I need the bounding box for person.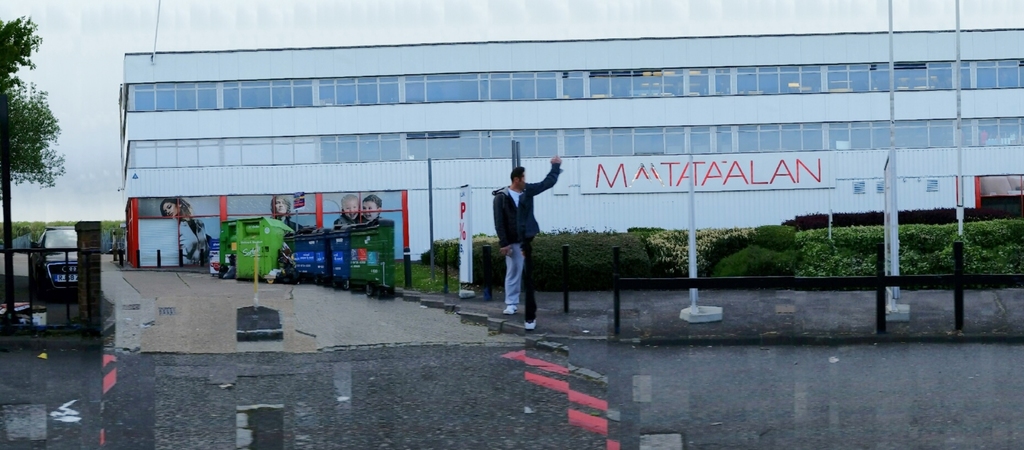
Here it is: <box>363,184,387,225</box>.
